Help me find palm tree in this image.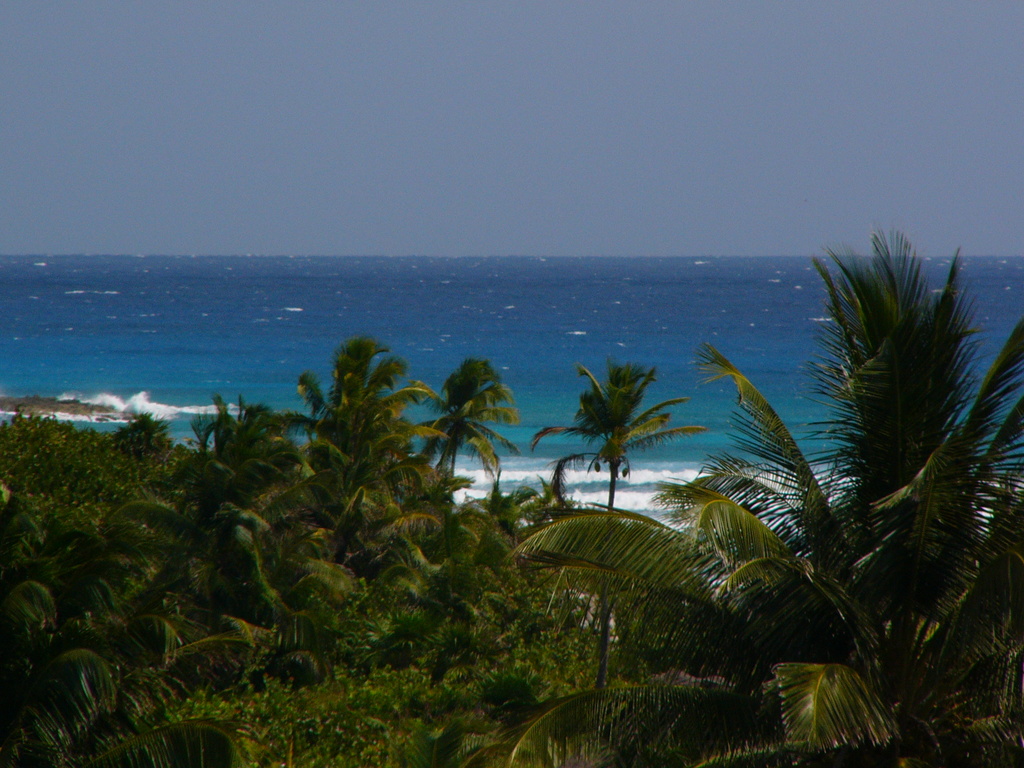
Found it: (444, 374, 500, 513).
